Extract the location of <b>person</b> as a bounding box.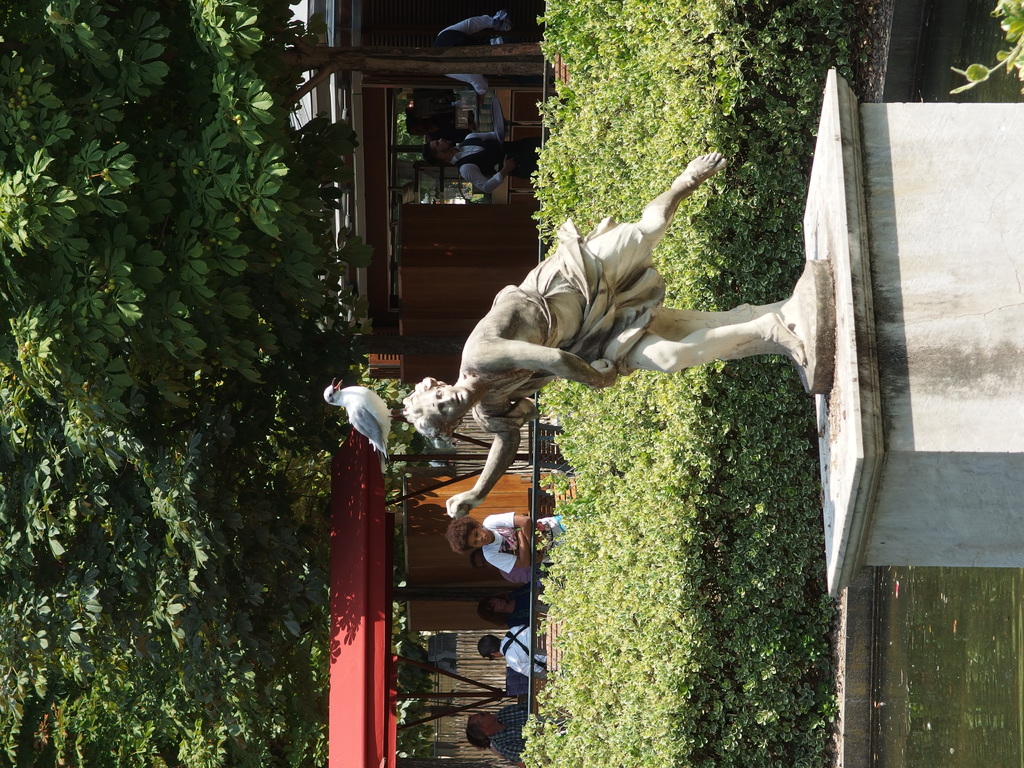
x1=429, y1=152, x2=776, y2=510.
